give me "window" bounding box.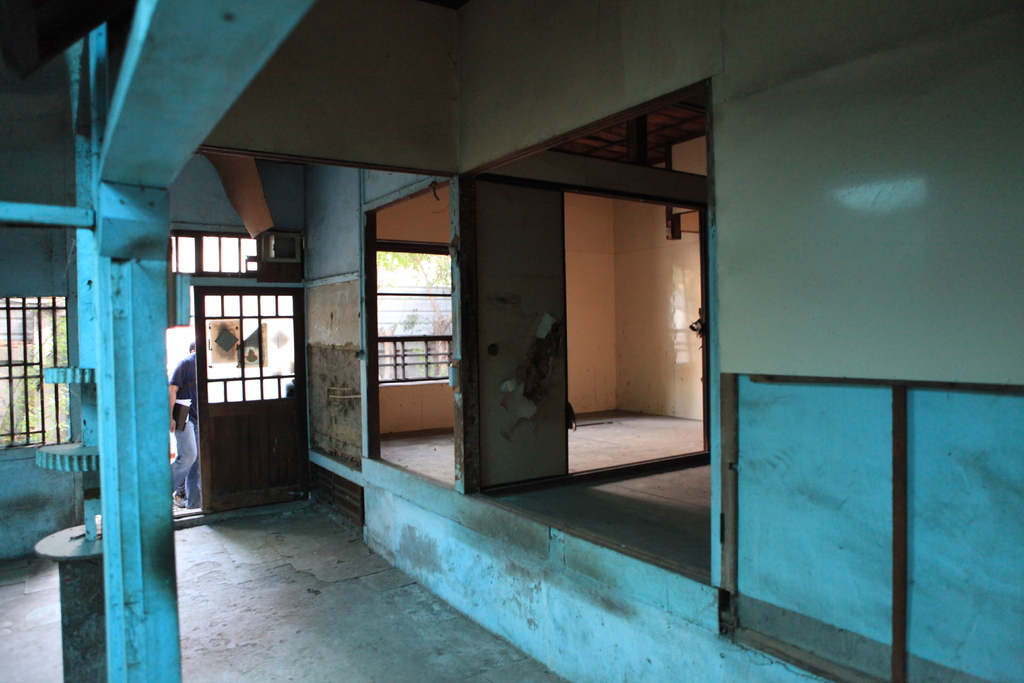
{"left": 0, "top": 292, "right": 75, "bottom": 452}.
